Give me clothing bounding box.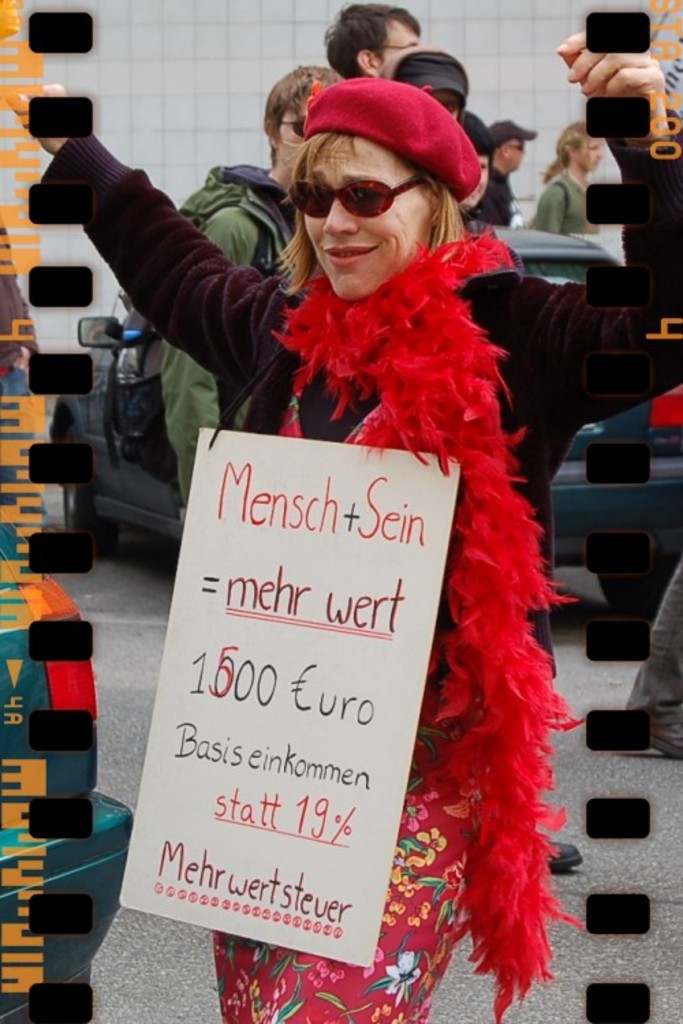
[455,152,508,240].
